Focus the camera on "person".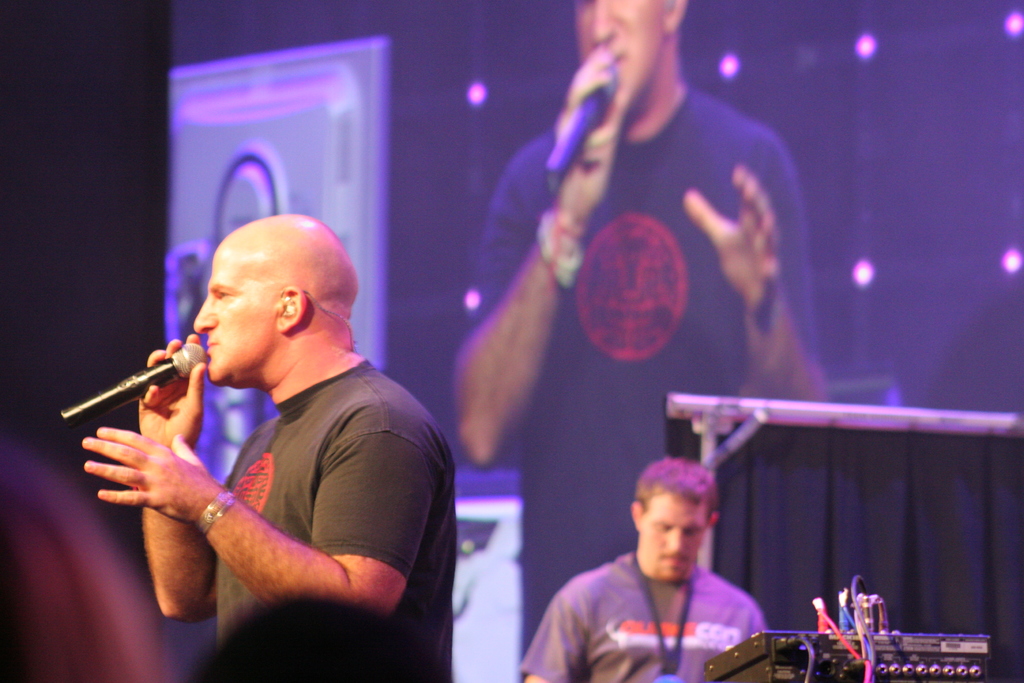
Focus region: x1=519, y1=451, x2=766, y2=682.
